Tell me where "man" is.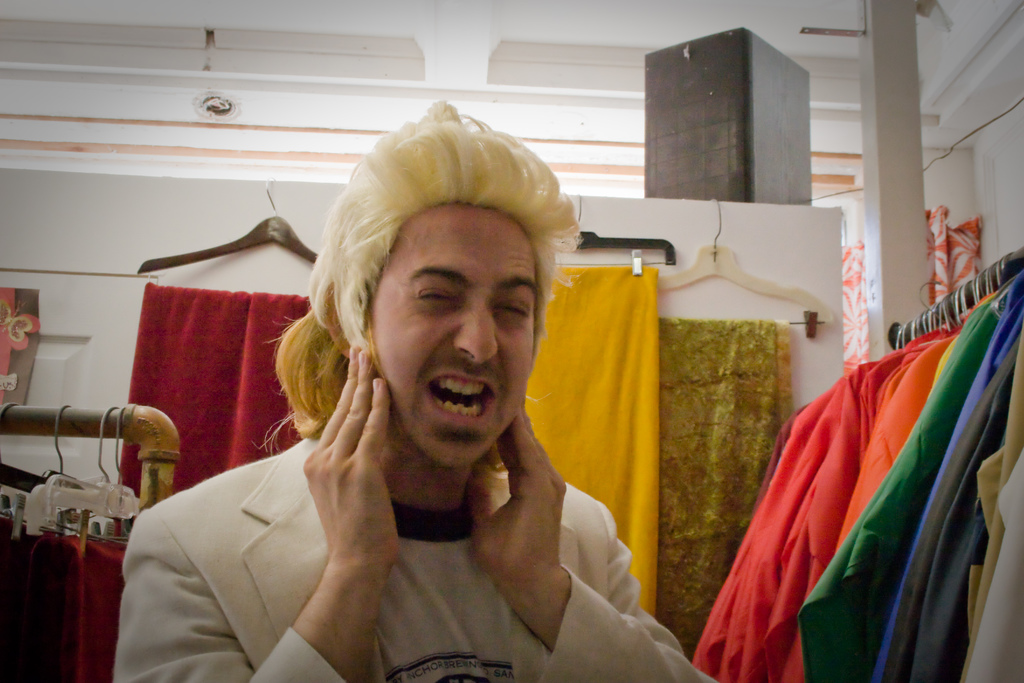
"man" is at bbox=[105, 129, 707, 671].
